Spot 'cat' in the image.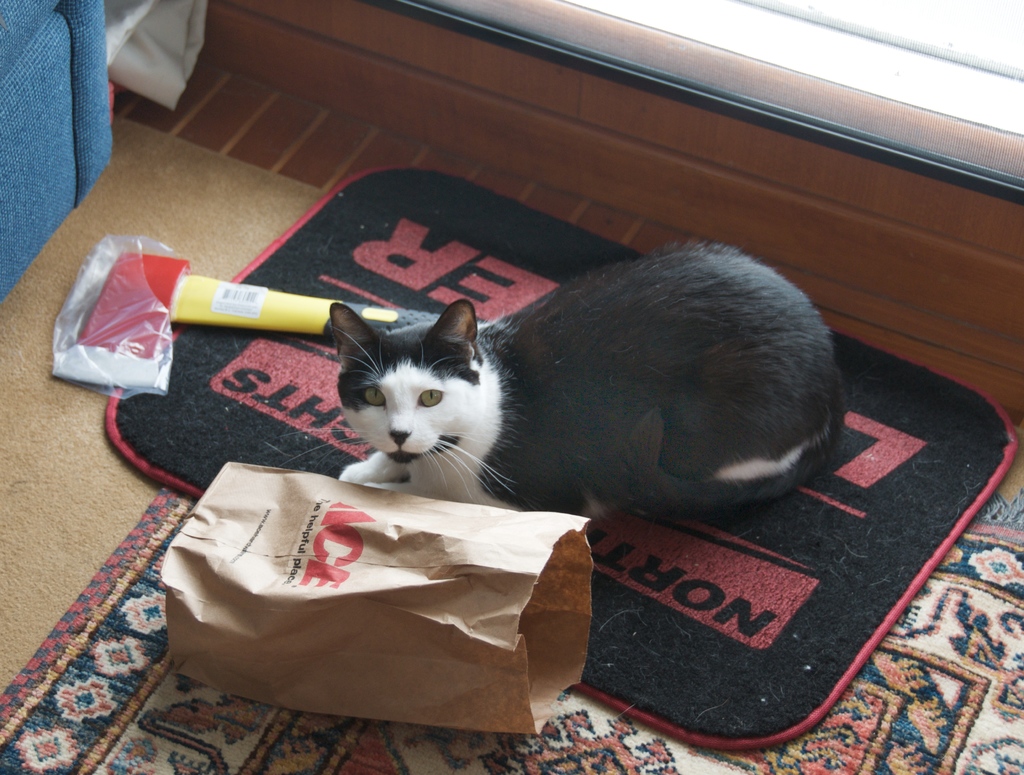
'cat' found at (x1=308, y1=238, x2=866, y2=541).
